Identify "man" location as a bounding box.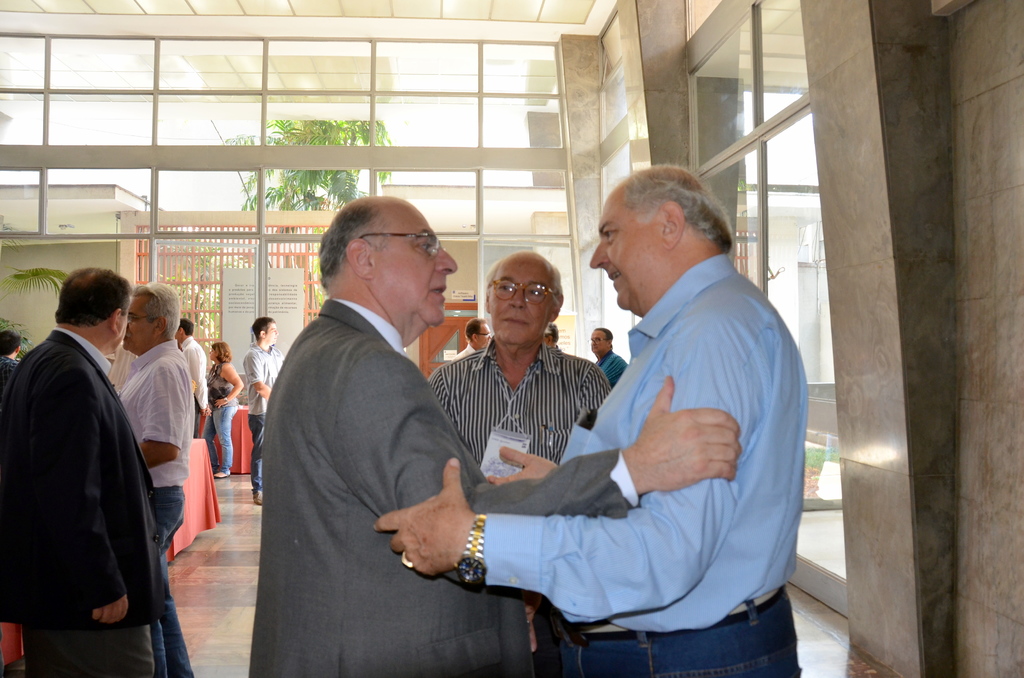
box(0, 335, 22, 383).
